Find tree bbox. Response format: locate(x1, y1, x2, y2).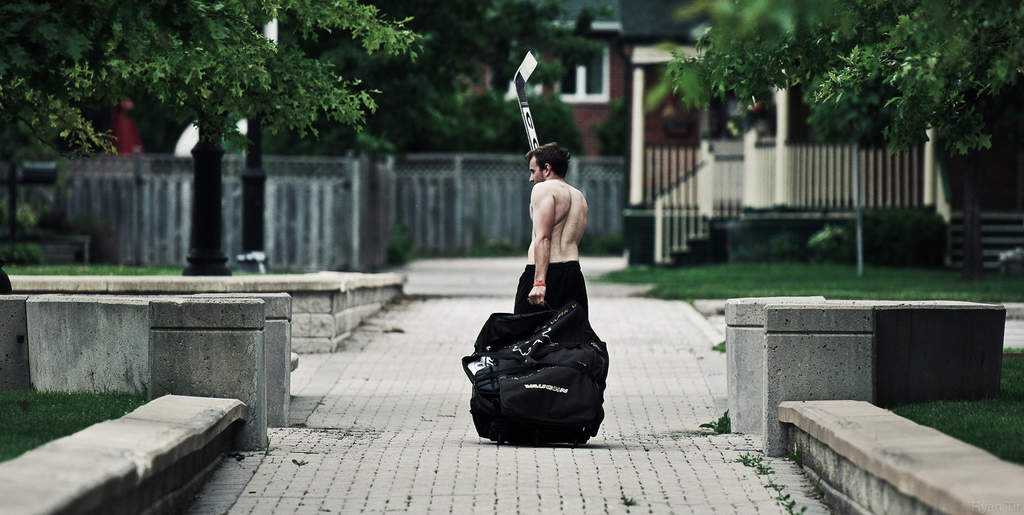
locate(661, 0, 1023, 157).
